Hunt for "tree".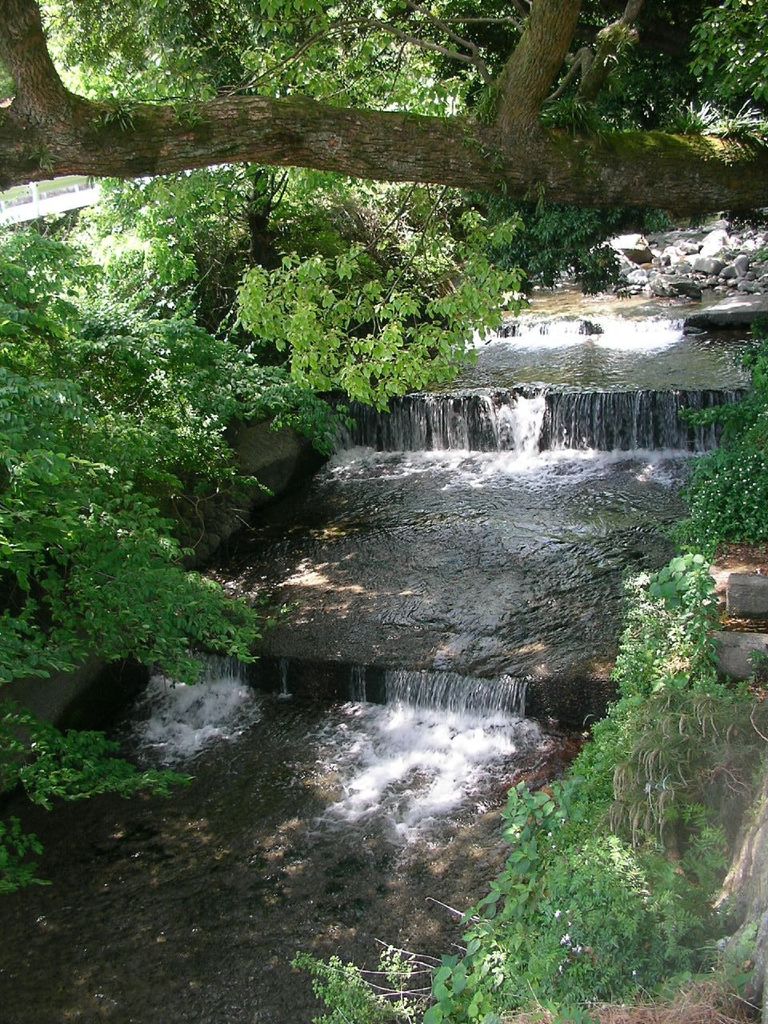
Hunted down at box(0, 3, 766, 222).
